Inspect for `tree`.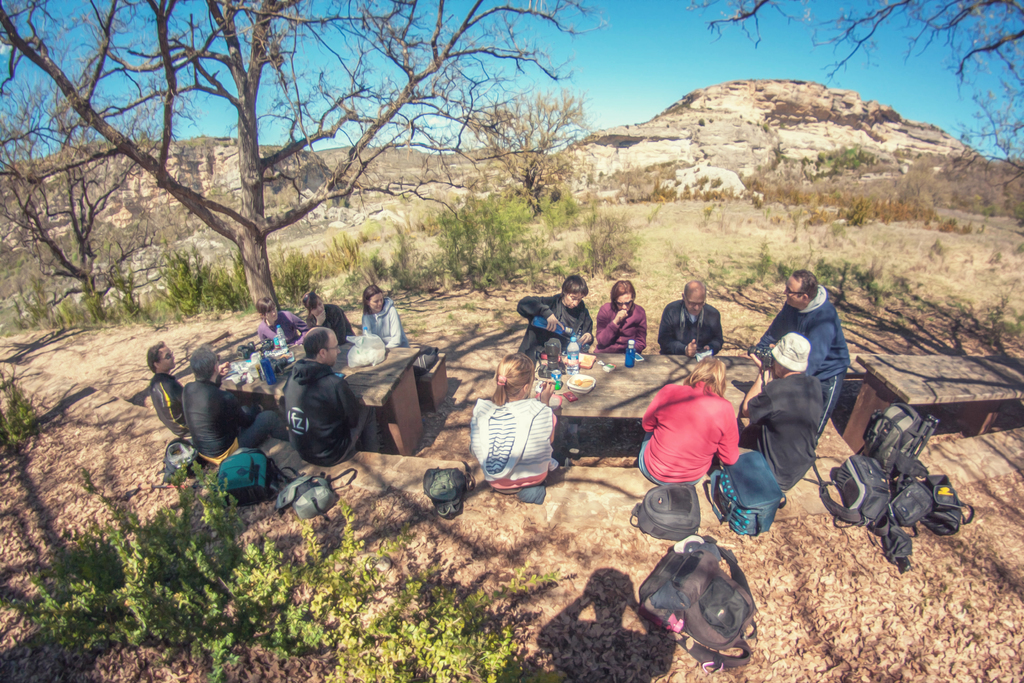
Inspection: pyautogui.locateOnScreen(0, 0, 609, 303).
